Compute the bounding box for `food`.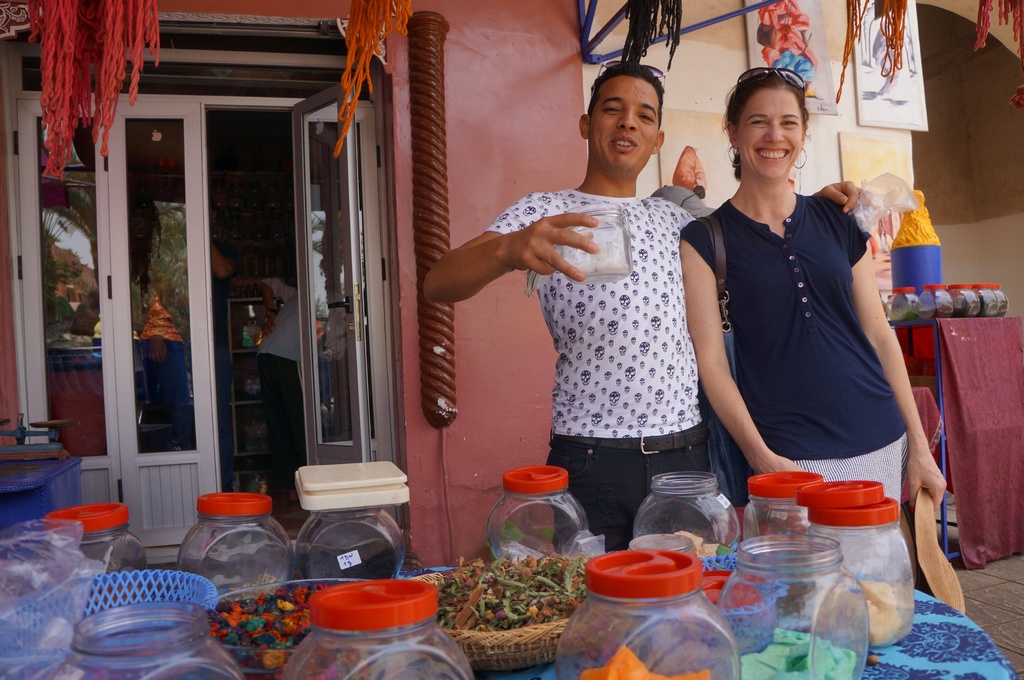
bbox=[205, 582, 371, 679].
